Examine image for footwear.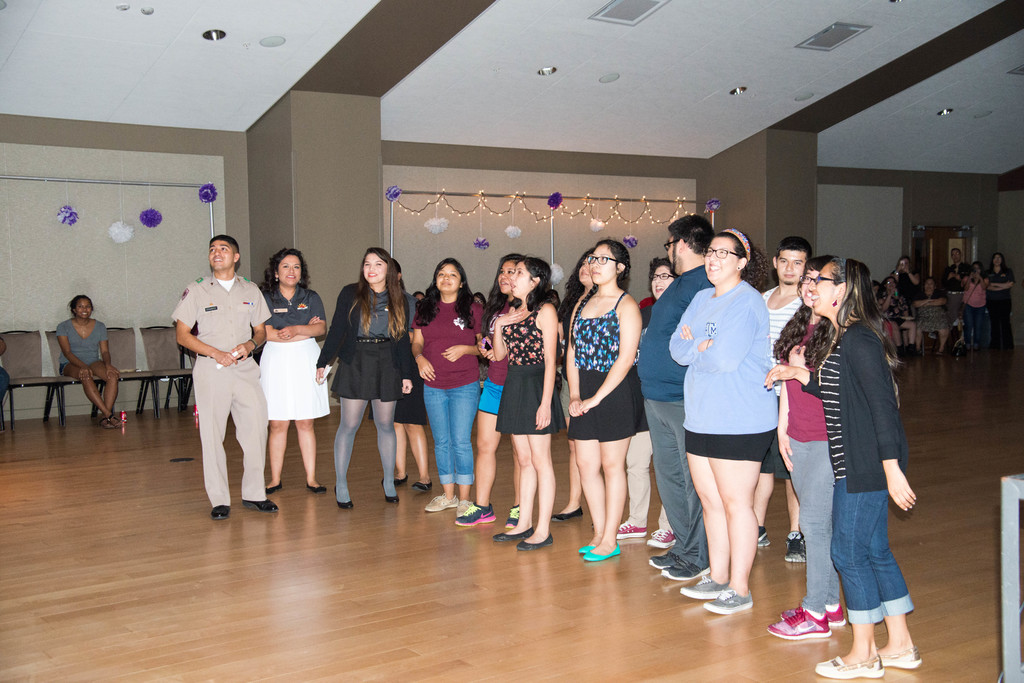
Examination result: bbox=(500, 506, 521, 525).
